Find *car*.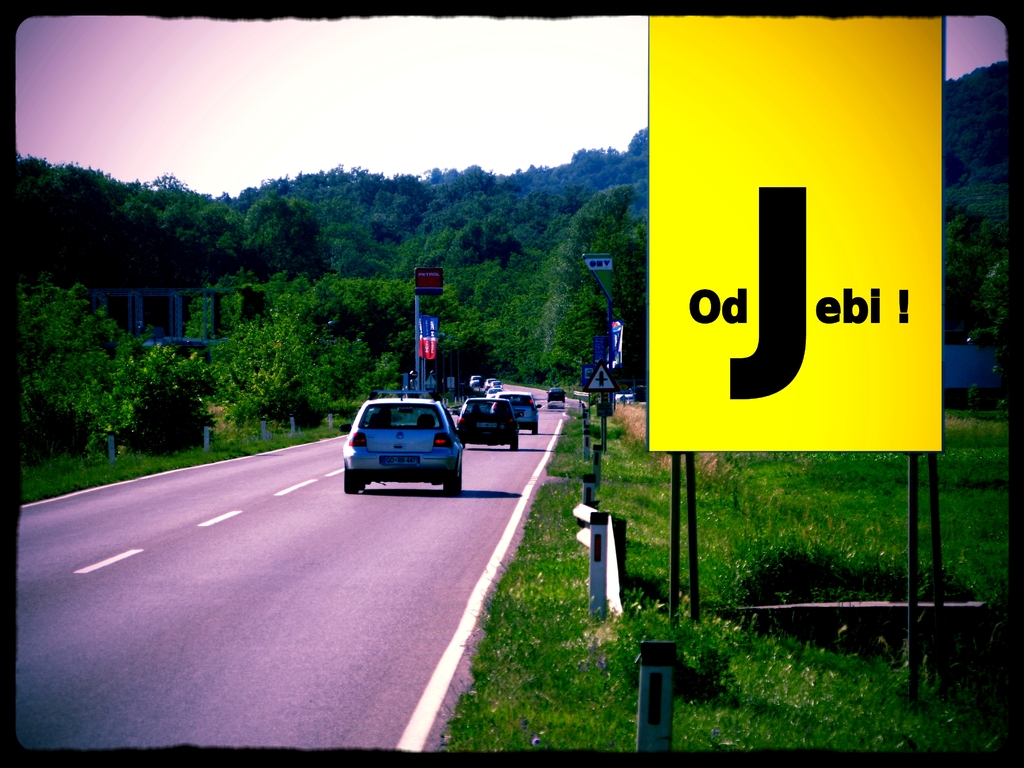
Rect(490, 389, 541, 438).
